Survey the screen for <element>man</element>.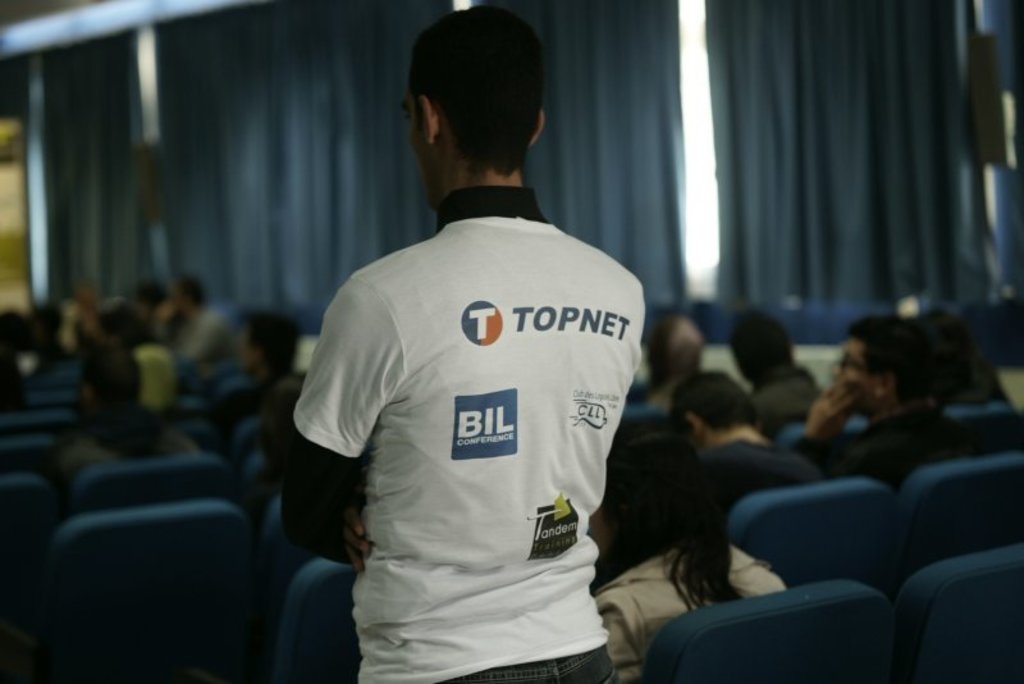
Survey found: l=731, t=311, r=822, b=444.
